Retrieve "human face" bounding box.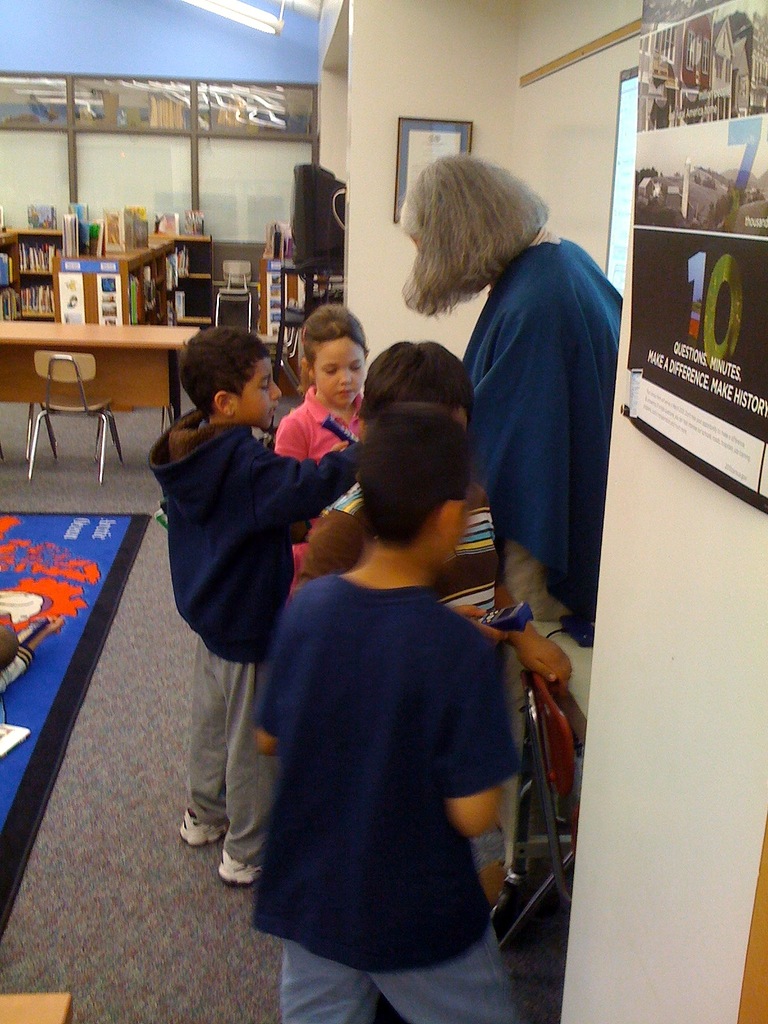
Bounding box: 244/358/282/428.
